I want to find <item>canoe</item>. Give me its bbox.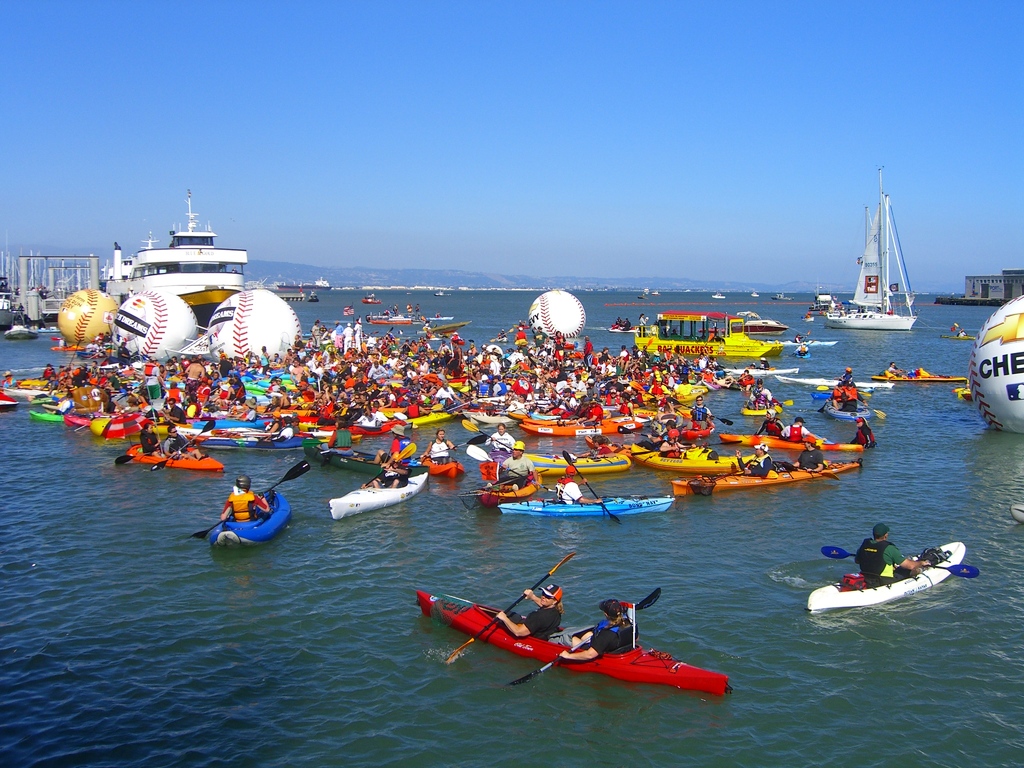
<region>630, 442, 764, 472</region>.
